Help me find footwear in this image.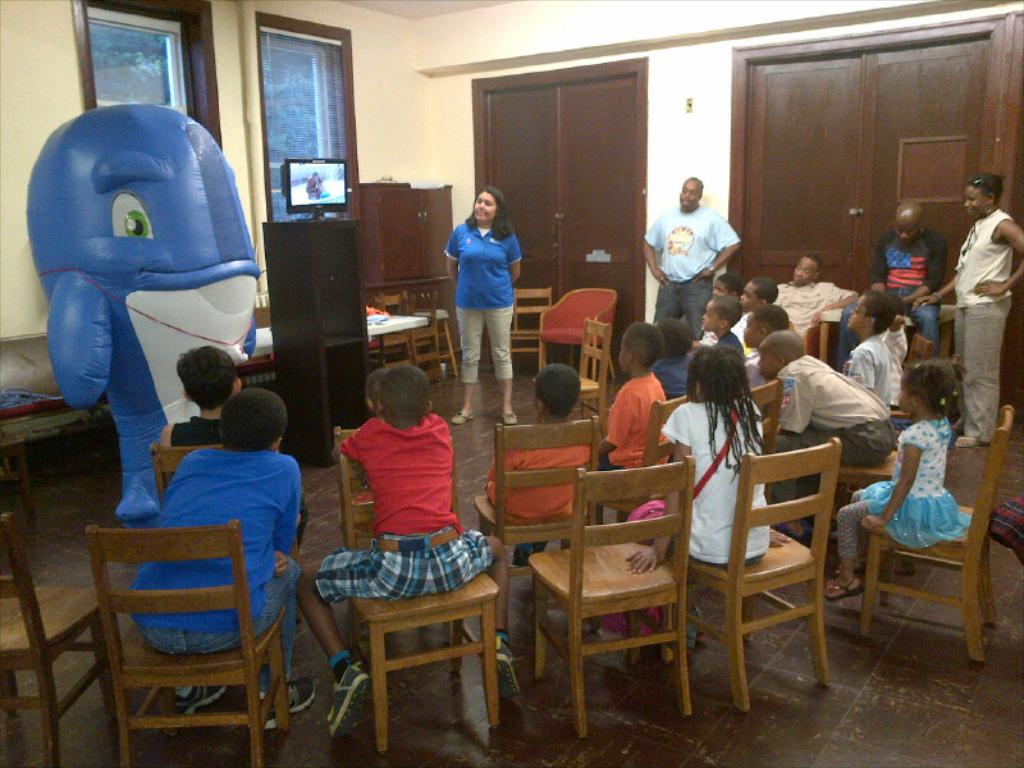
Found it: crop(445, 407, 472, 428).
